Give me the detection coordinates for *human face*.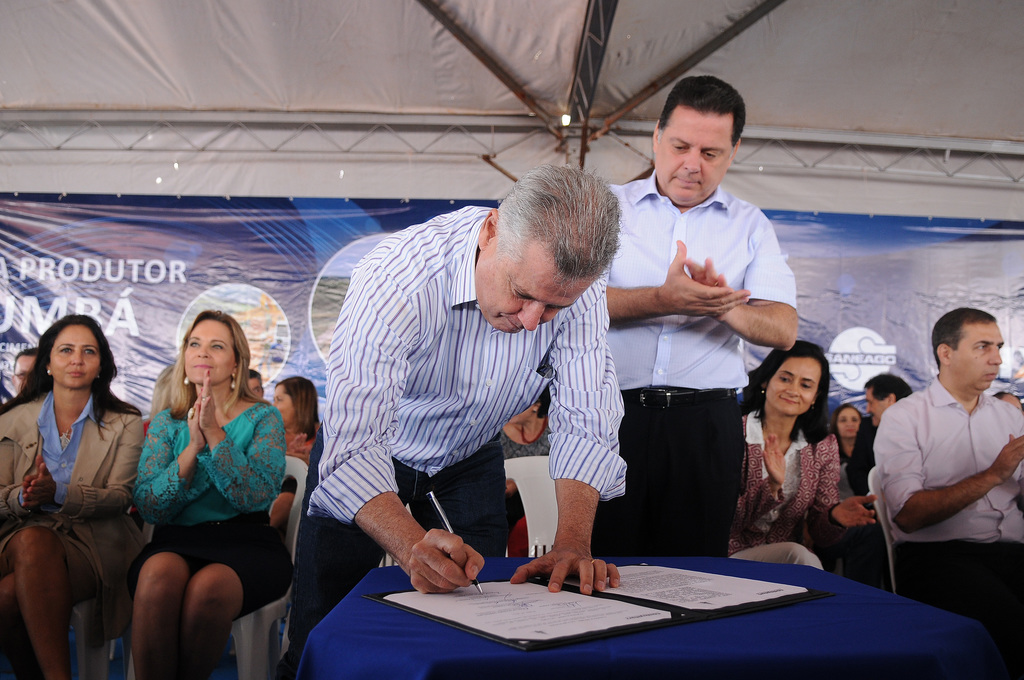
<bbox>183, 326, 237, 386</bbox>.
